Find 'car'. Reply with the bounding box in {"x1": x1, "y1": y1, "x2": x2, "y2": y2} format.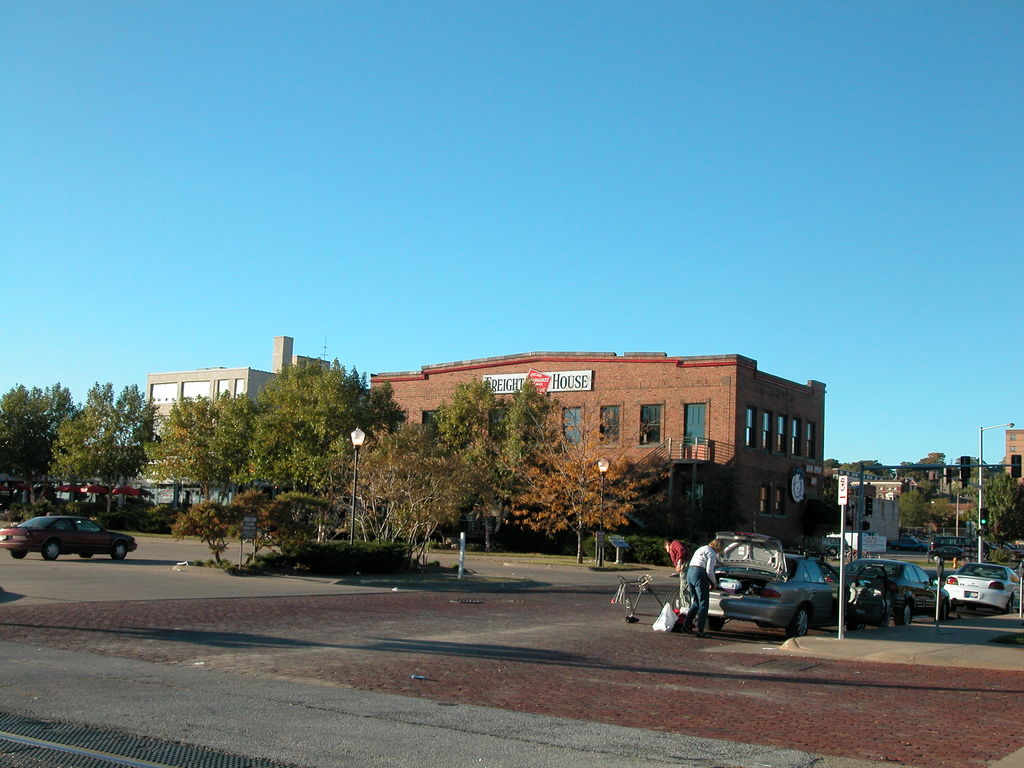
{"x1": 945, "y1": 564, "x2": 1023, "y2": 611}.
